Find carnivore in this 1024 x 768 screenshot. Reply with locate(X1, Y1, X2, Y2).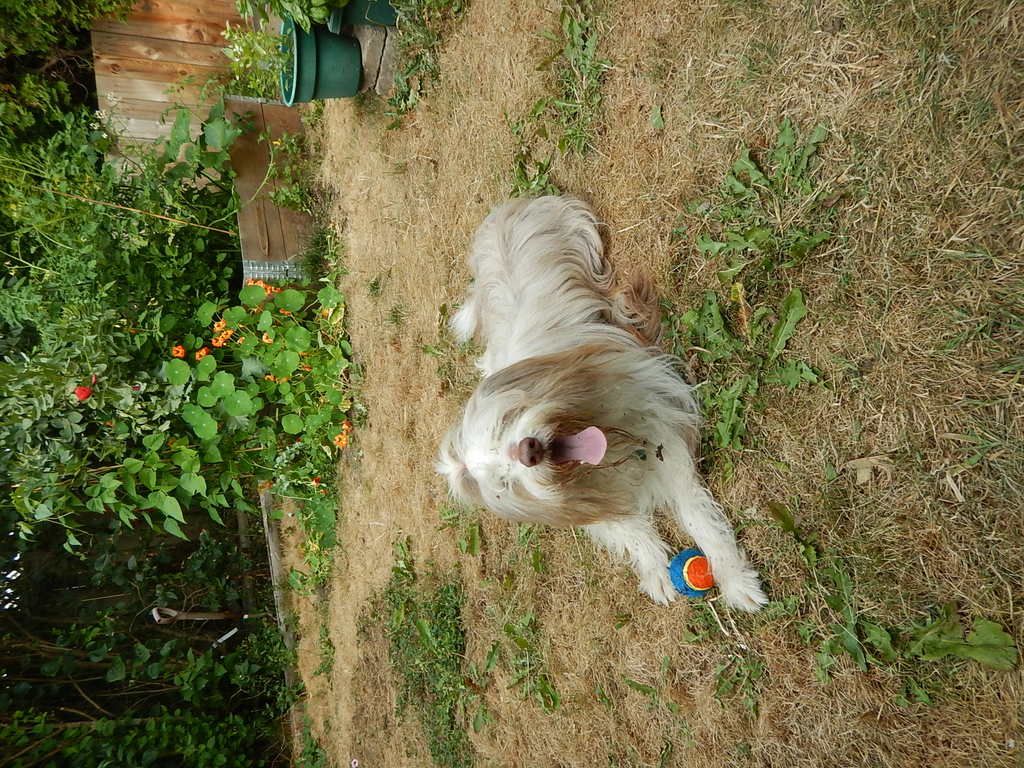
locate(481, 161, 772, 626).
